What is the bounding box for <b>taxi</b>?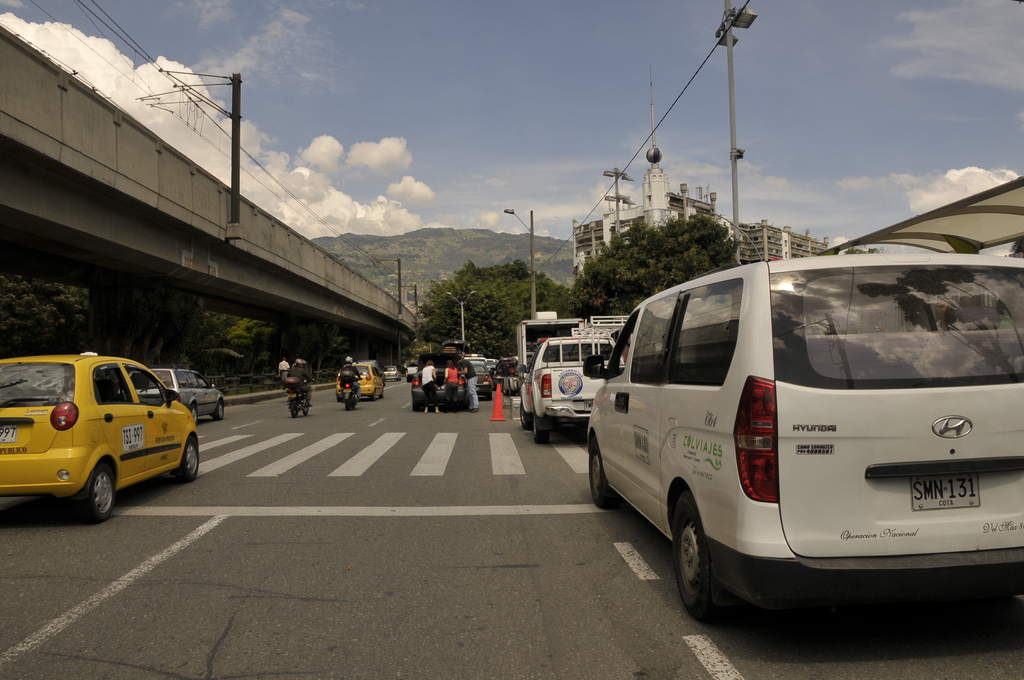
region(335, 360, 386, 400).
